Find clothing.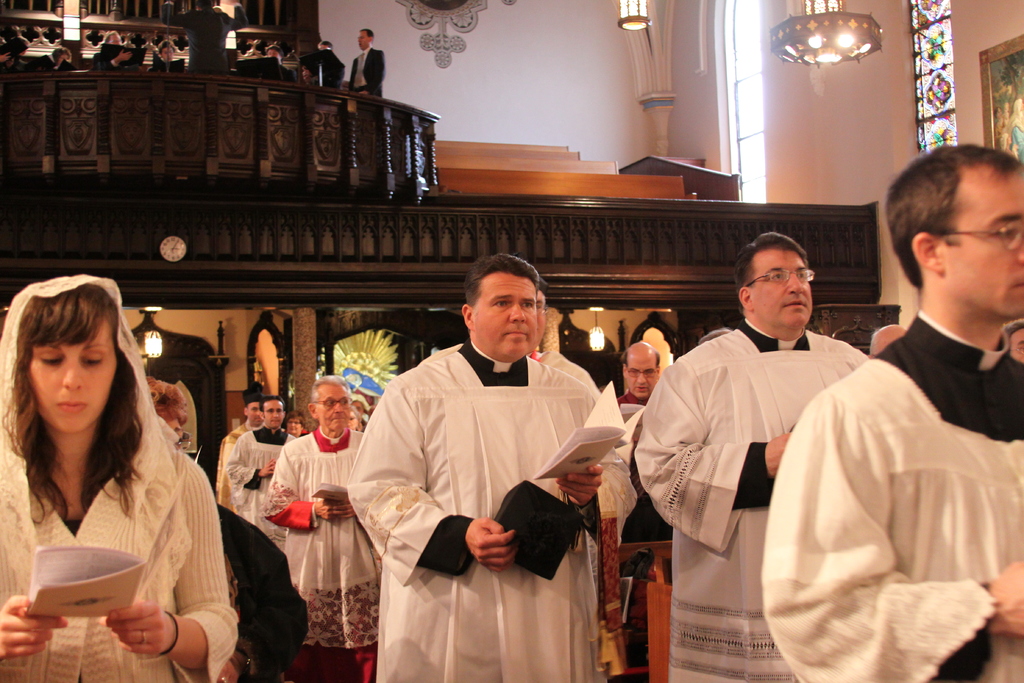
box(211, 502, 309, 677).
